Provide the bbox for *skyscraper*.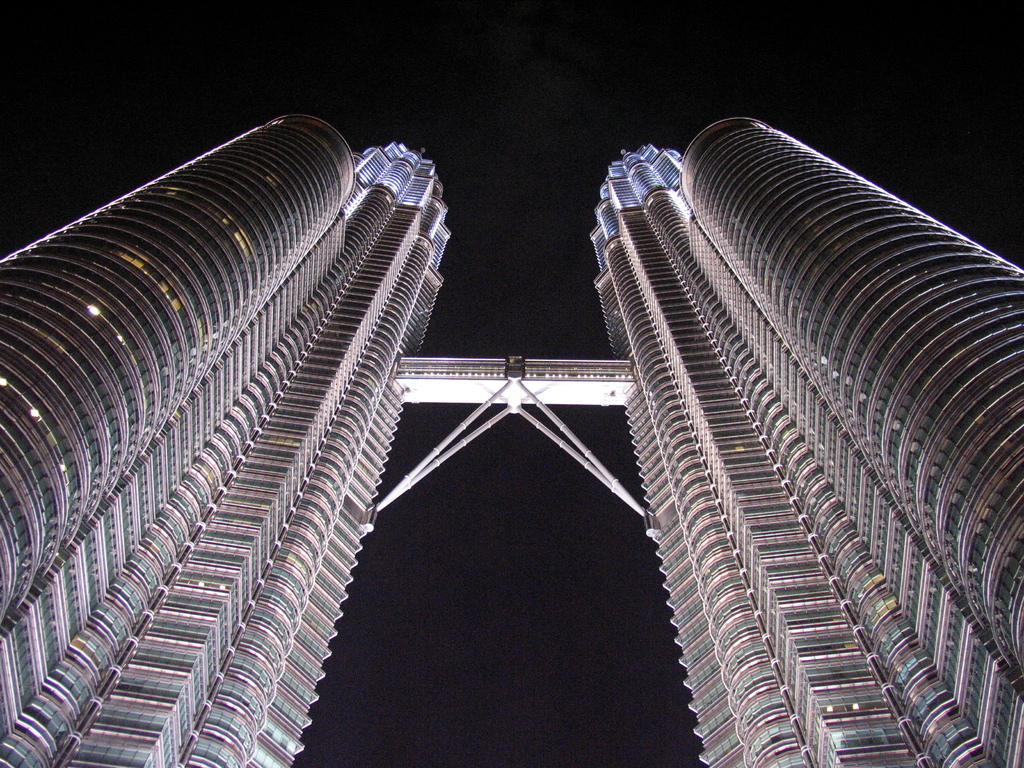
l=578, t=100, r=997, b=761.
